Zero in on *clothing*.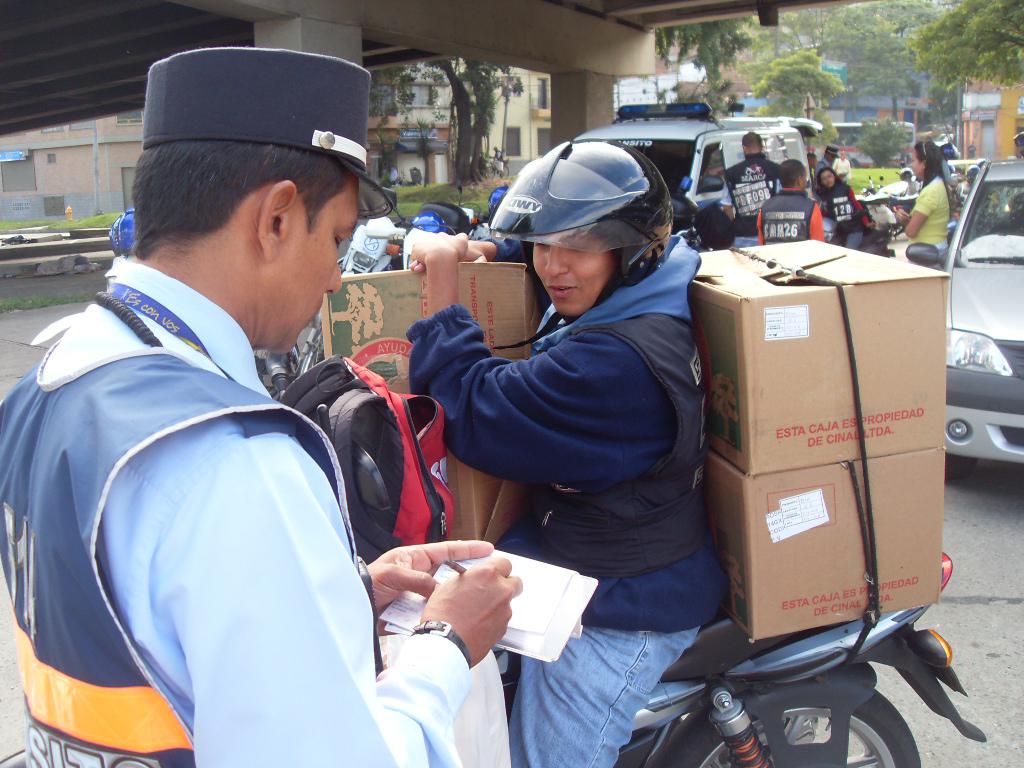
Zeroed in: 410/234/719/767.
